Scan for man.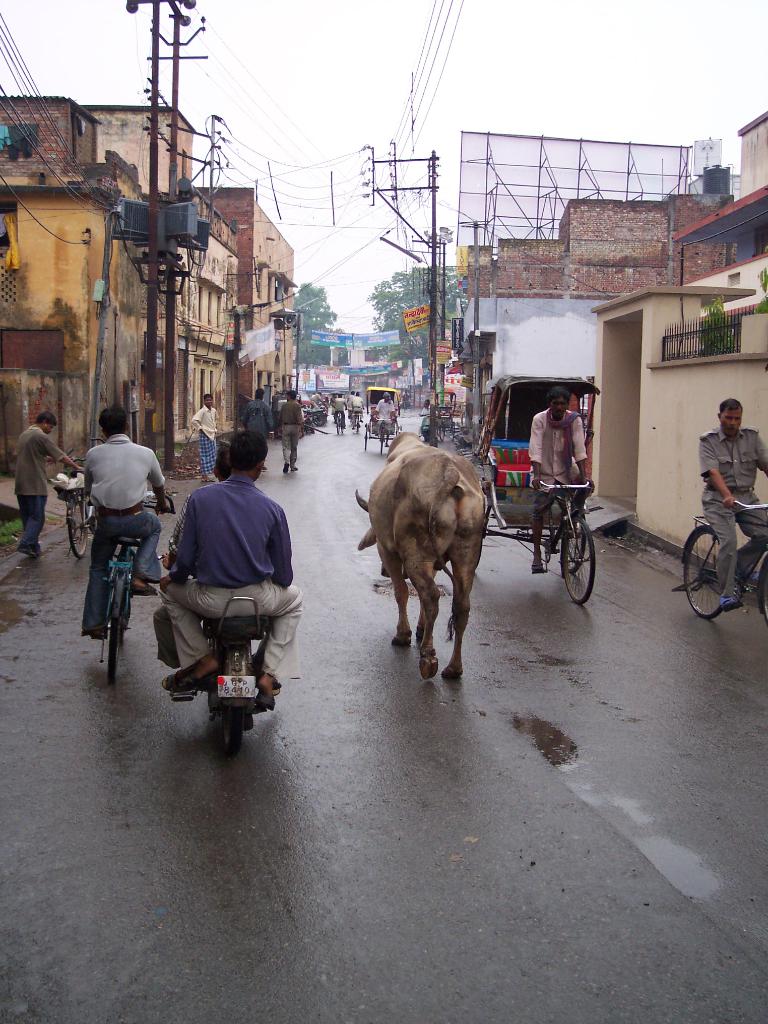
Scan result: left=9, top=409, right=81, bottom=557.
